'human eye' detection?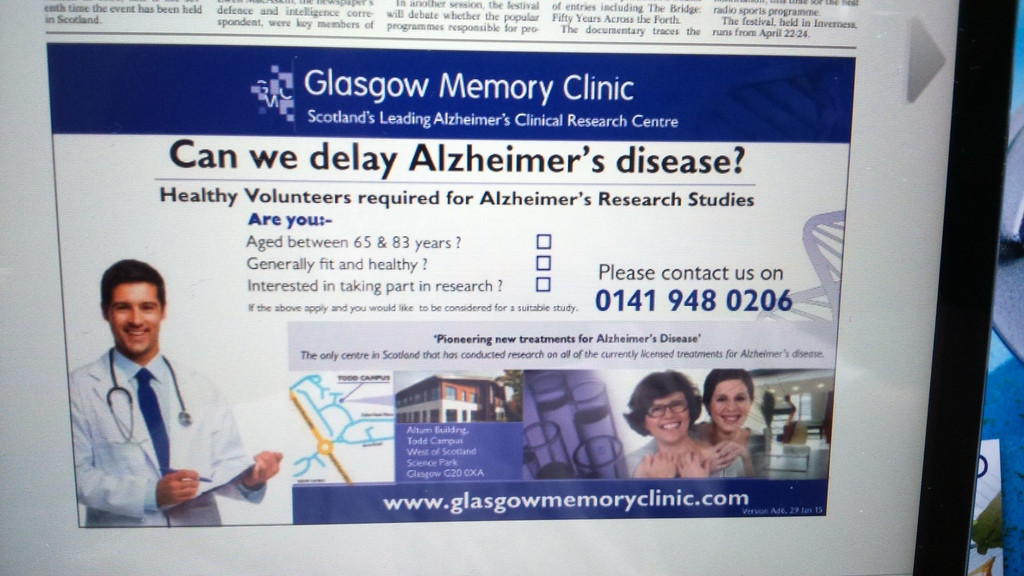
locate(116, 303, 130, 314)
